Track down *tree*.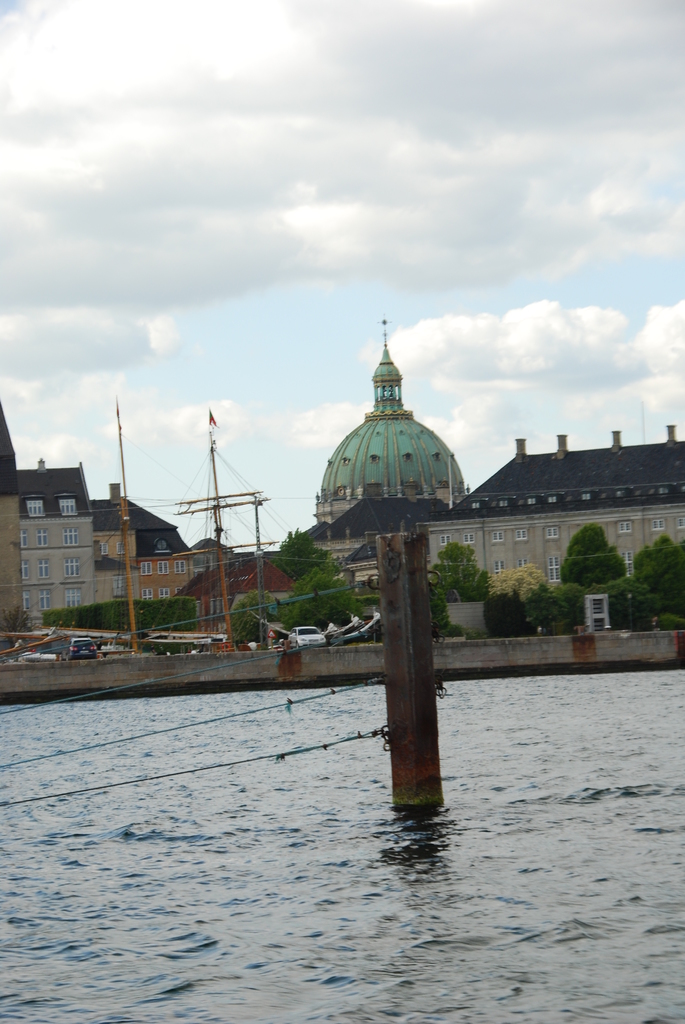
Tracked to bbox=[221, 594, 279, 657].
